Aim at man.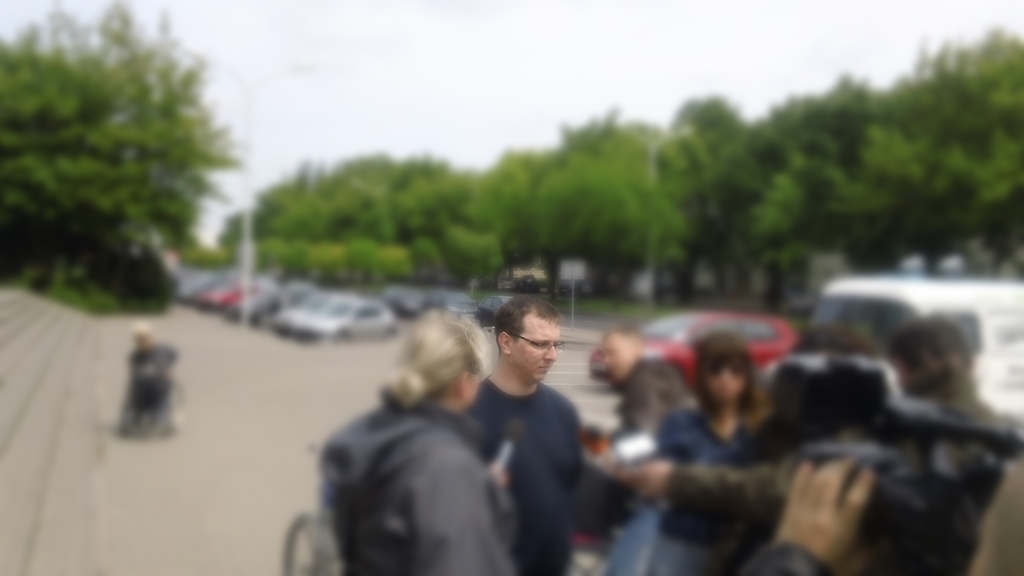
Aimed at {"x1": 453, "y1": 292, "x2": 595, "y2": 566}.
